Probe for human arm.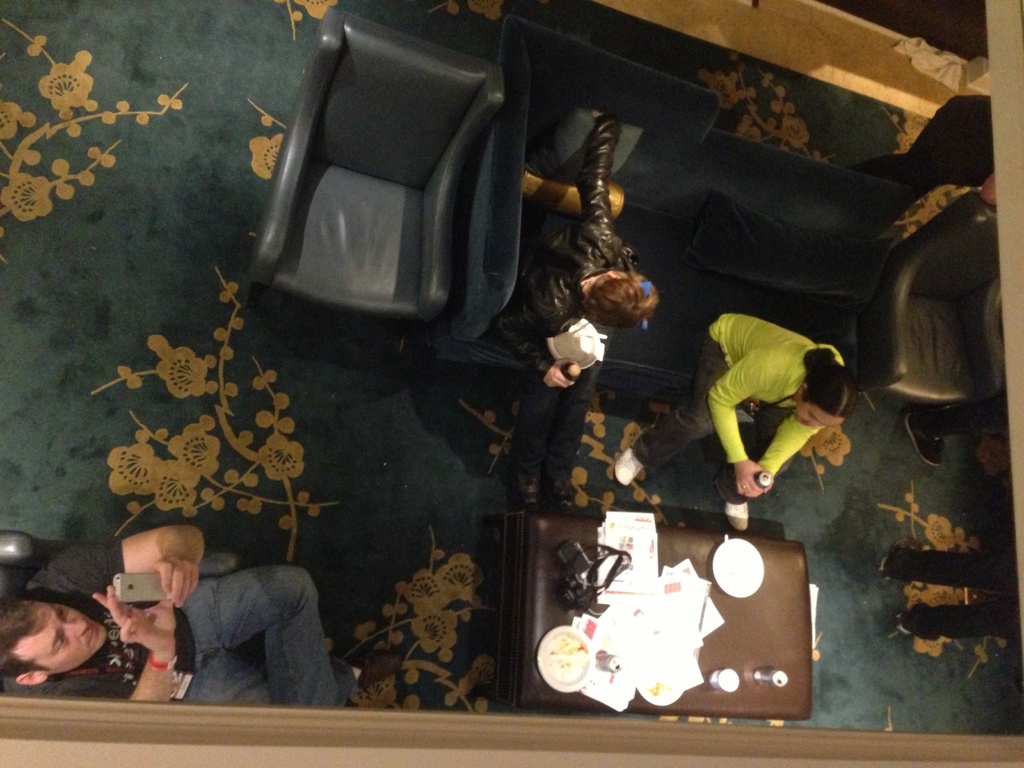
Probe result: [x1=761, y1=424, x2=827, y2=490].
